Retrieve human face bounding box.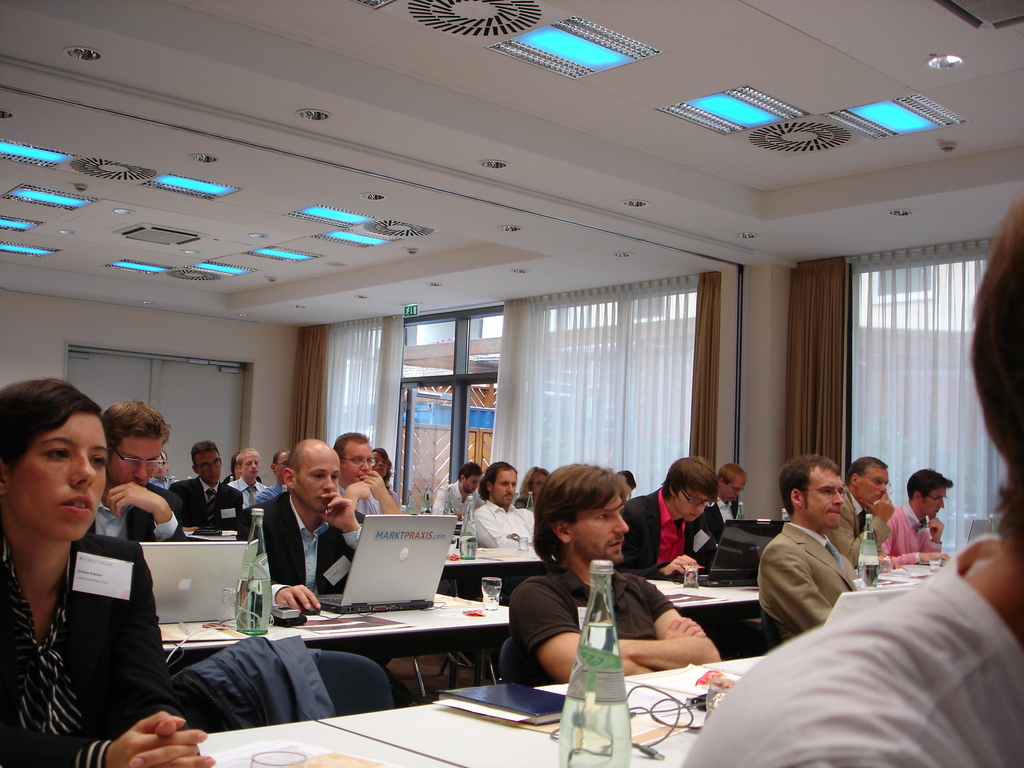
Bounding box: (x1=858, y1=468, x2=890, y2=505).
